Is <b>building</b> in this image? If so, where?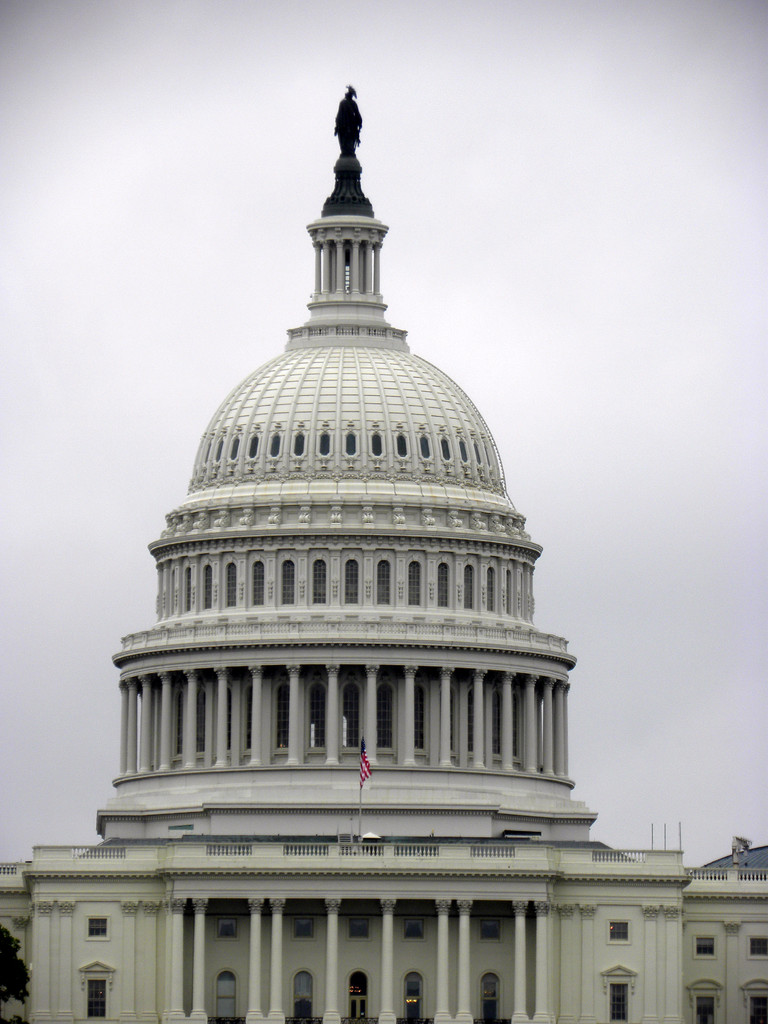
Yes, at bbox=(0, 85, 767, 1023).
